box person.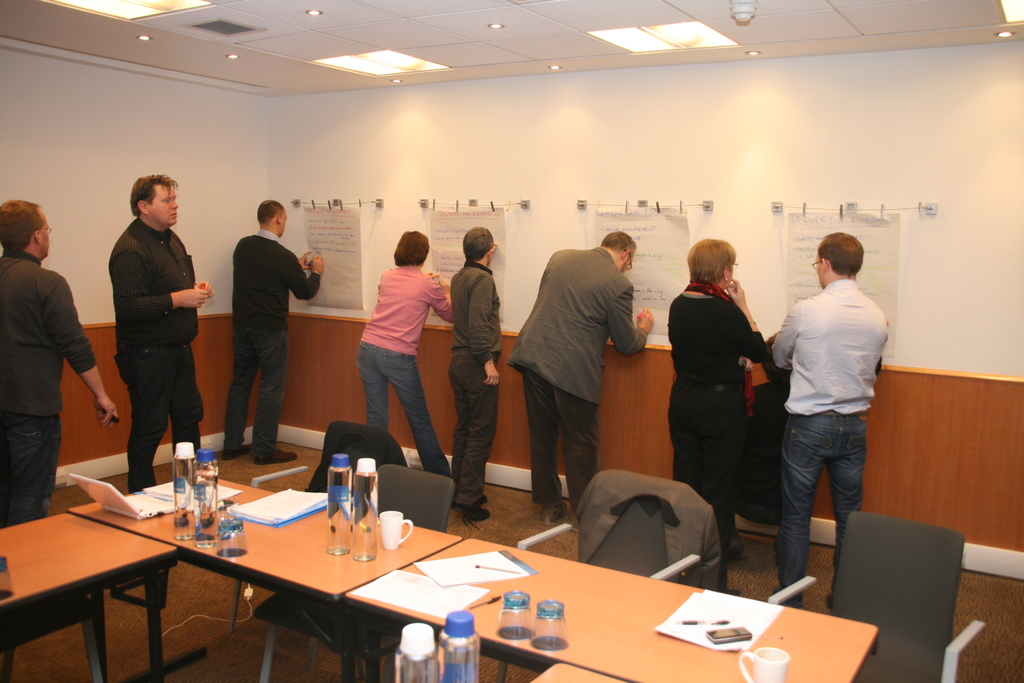
<box>452,224,504,527</box>.
